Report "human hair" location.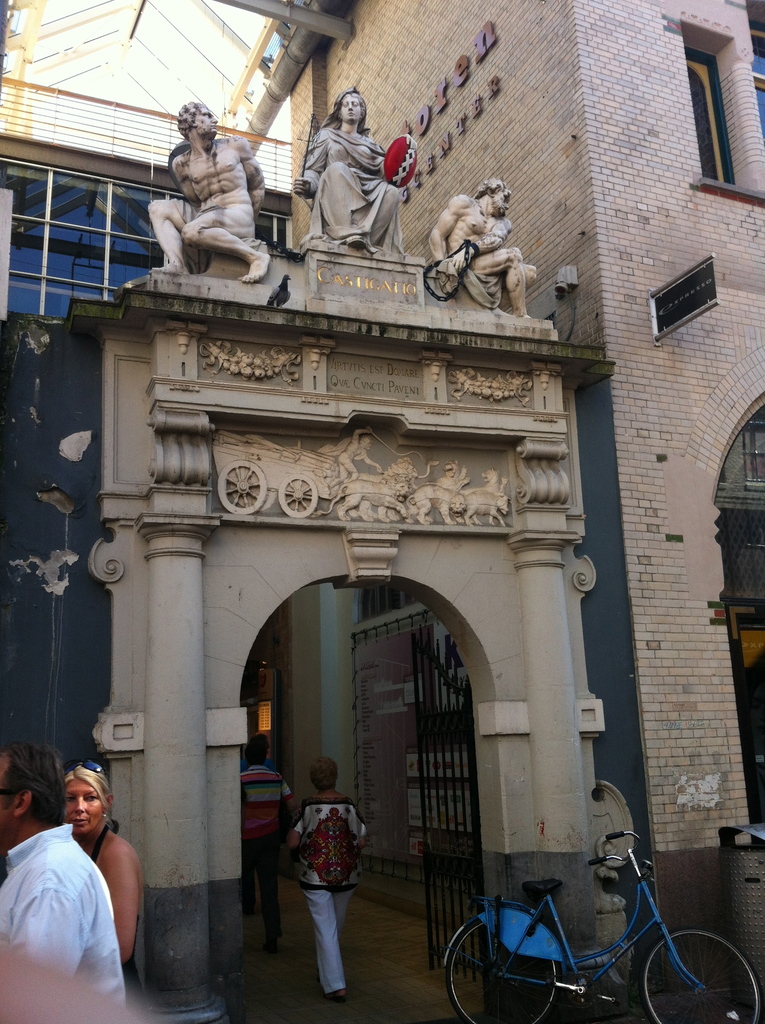
Report: 65 760 110 824.
